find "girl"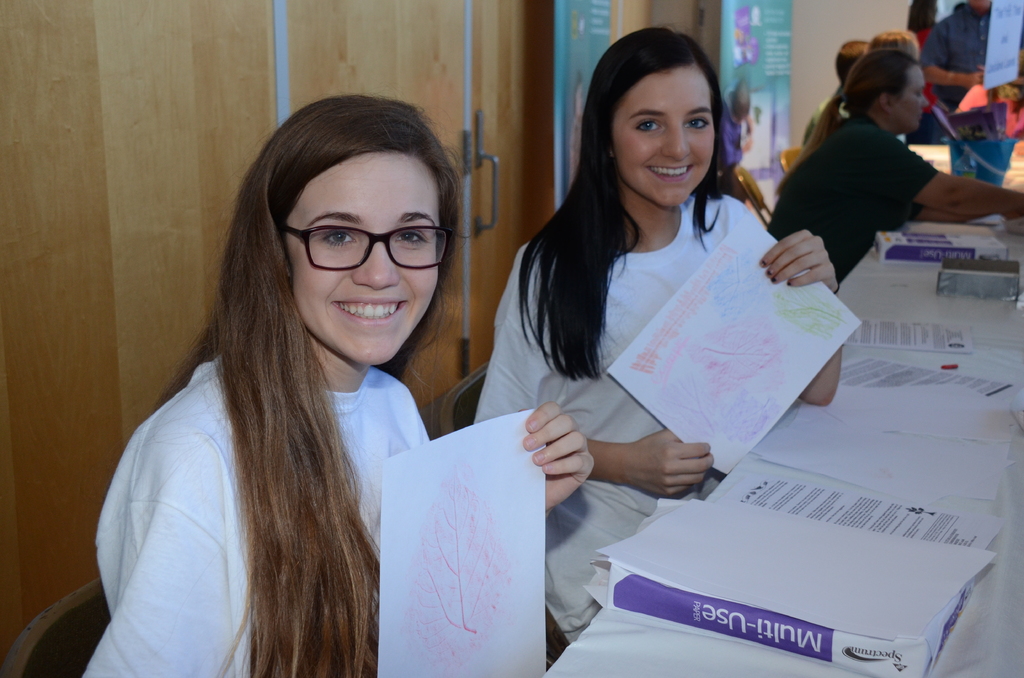
474 25 841 654
